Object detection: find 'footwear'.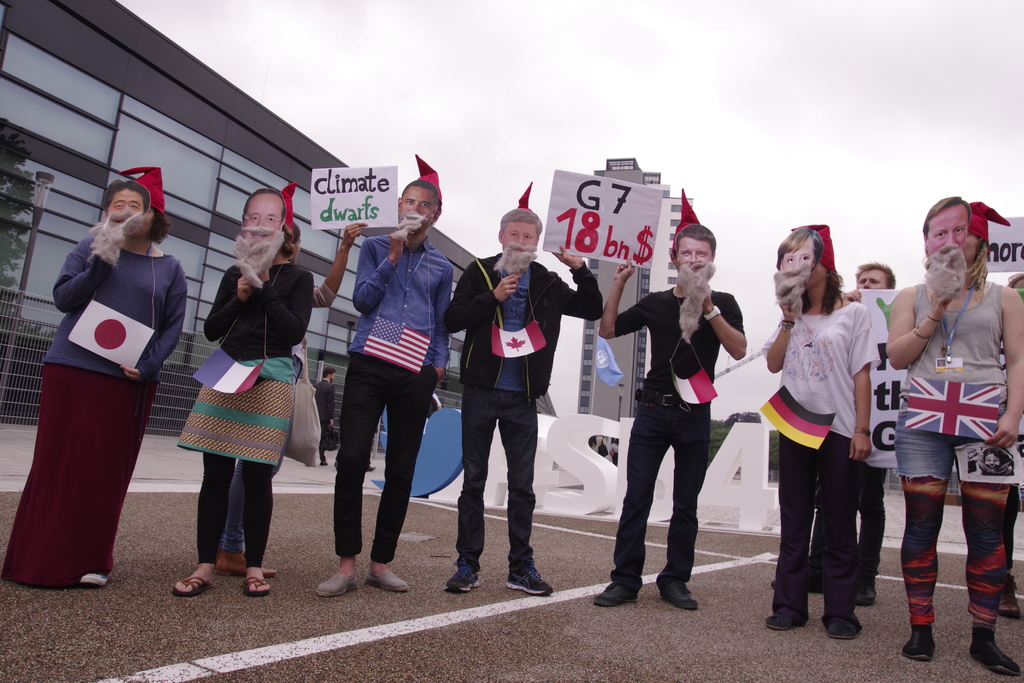
<region>364, 567, 408, 592</region>.
